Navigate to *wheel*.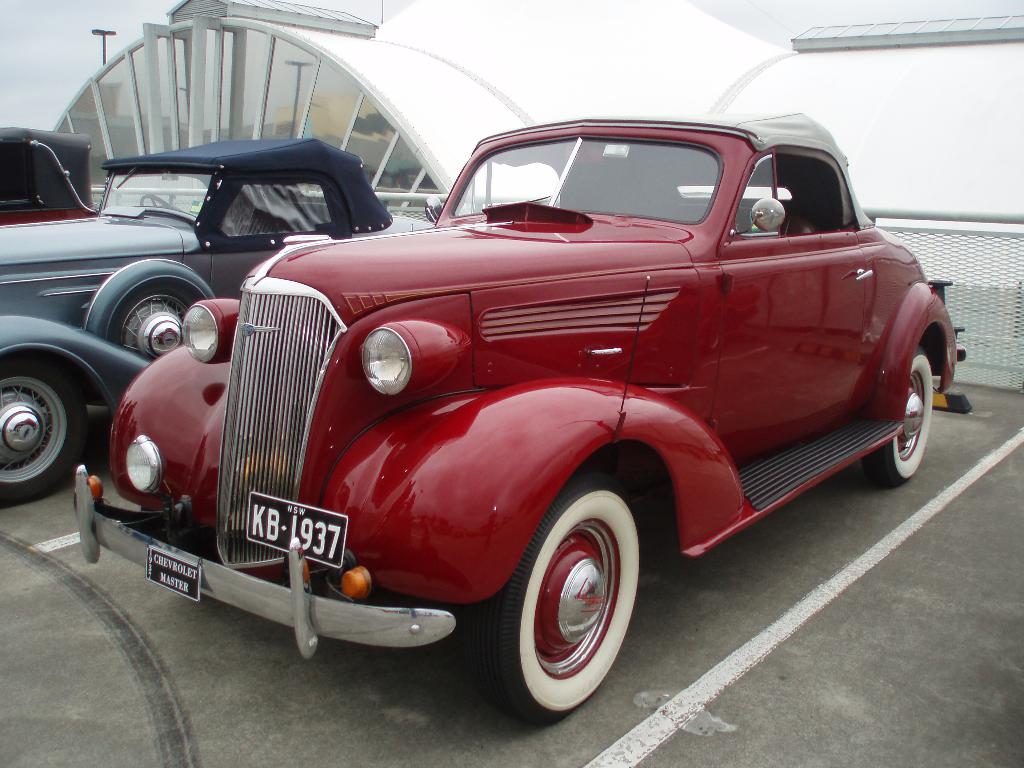
Navigation target: [863,348,933,488].
